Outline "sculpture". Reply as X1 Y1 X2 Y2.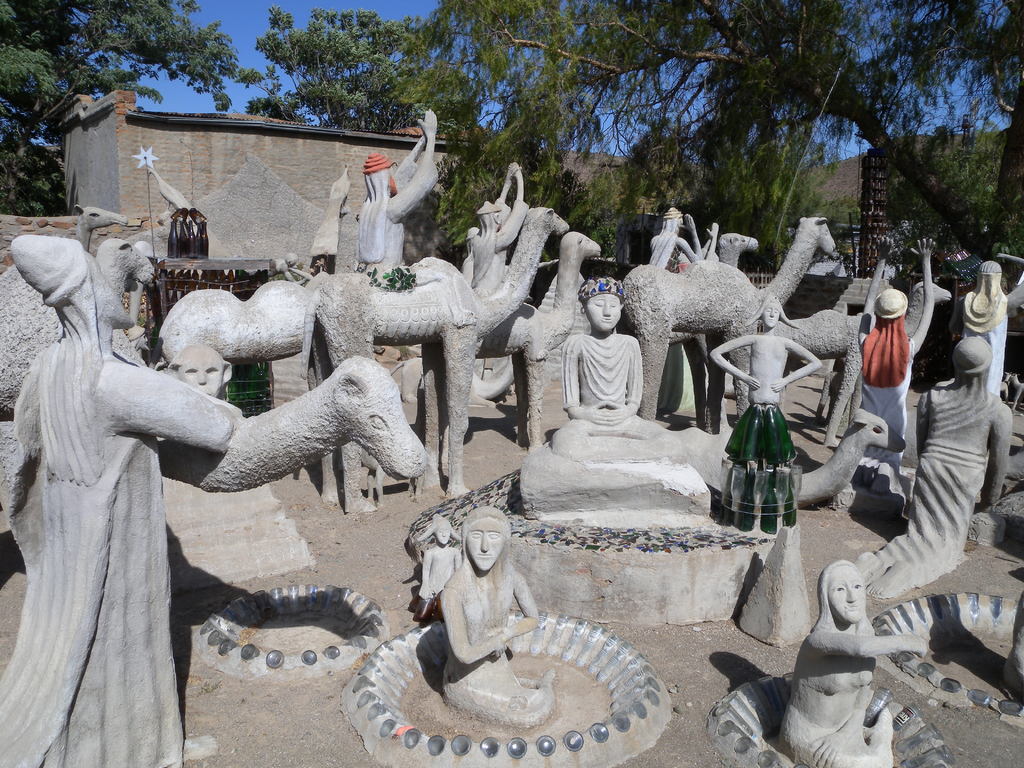
783 281 948 426.
